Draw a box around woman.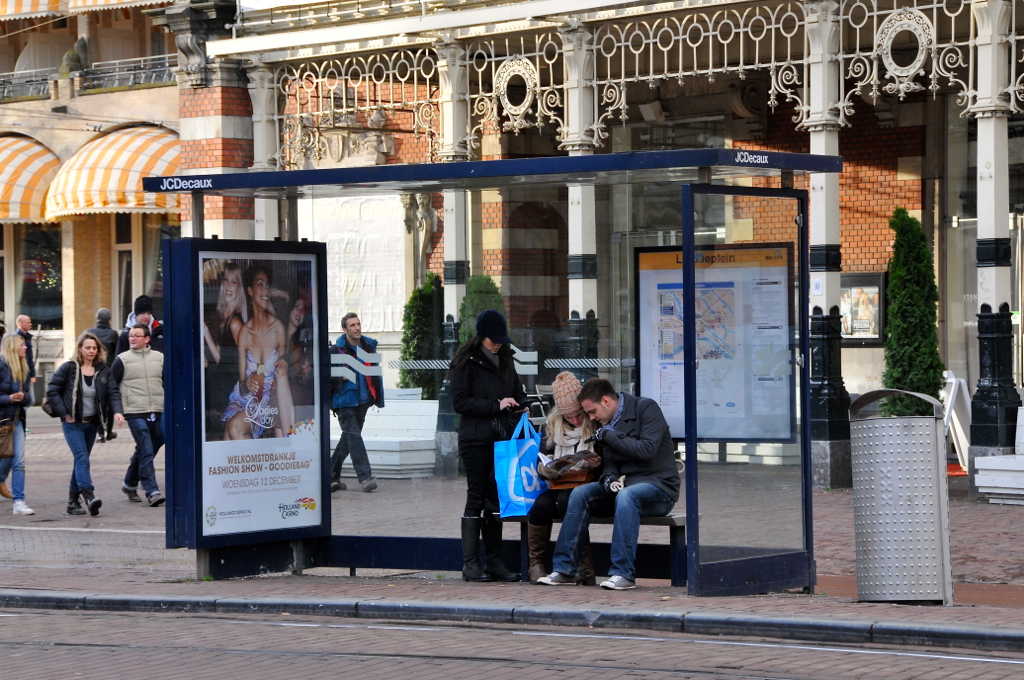
locate(0, 325, 39, 519).
